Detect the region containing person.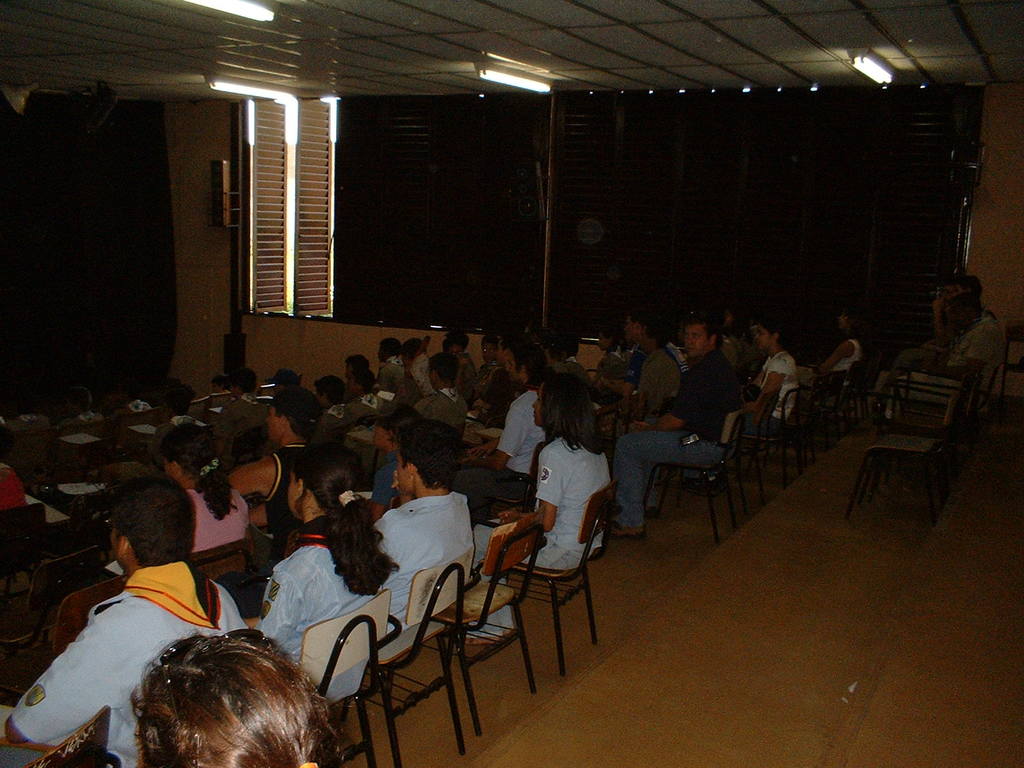
447, 339, 559, 535.
